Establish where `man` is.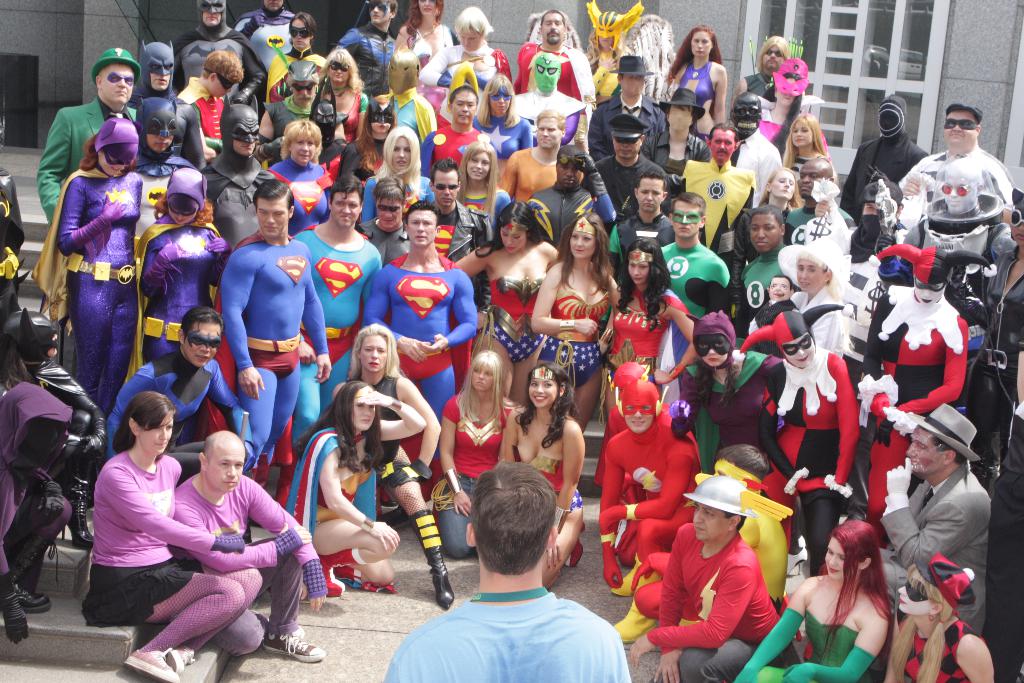
Established at bbox(671, 124, 746, 297).
